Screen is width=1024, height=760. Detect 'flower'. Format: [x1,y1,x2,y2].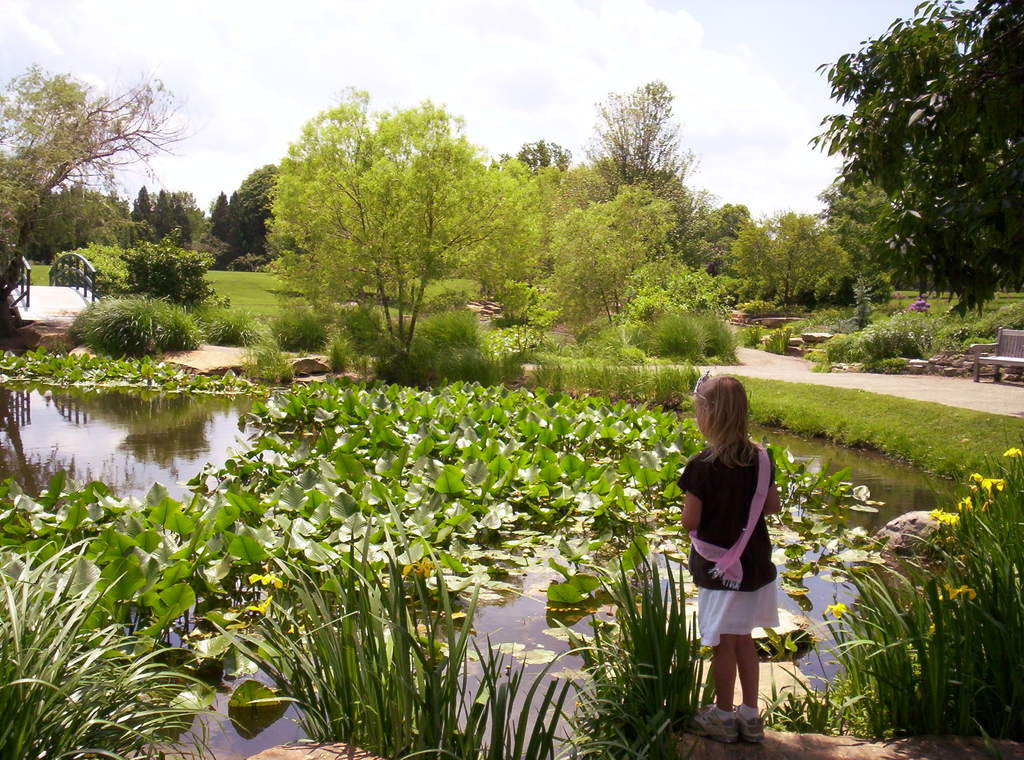
[248,574,282,588].
